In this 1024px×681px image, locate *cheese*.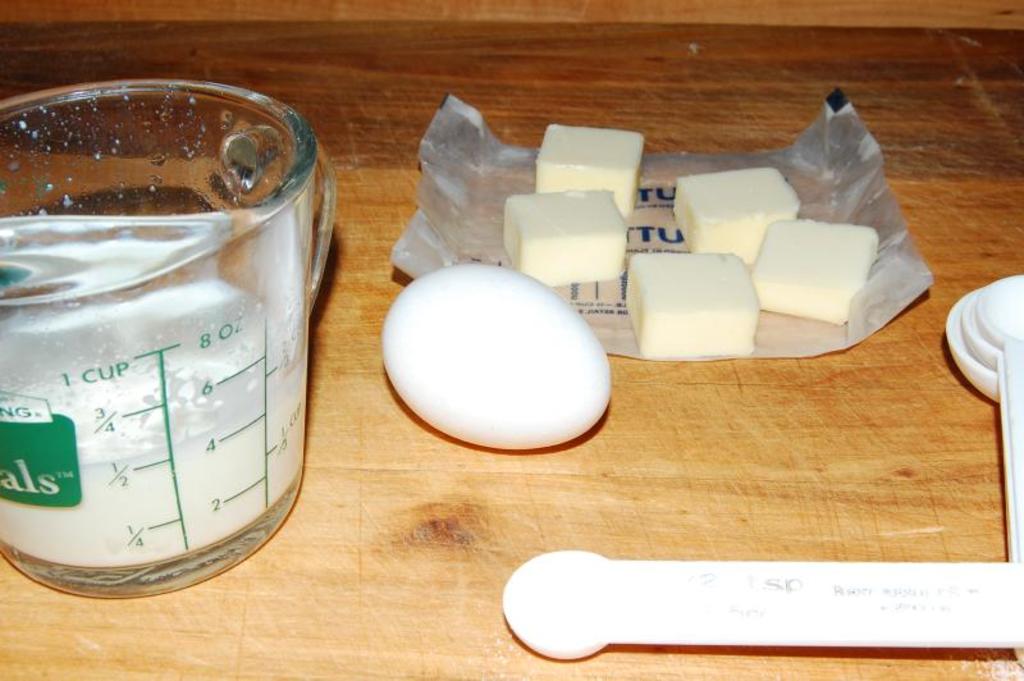
Bounding box: x1=504, y1=182, x2=626, y2=289.
